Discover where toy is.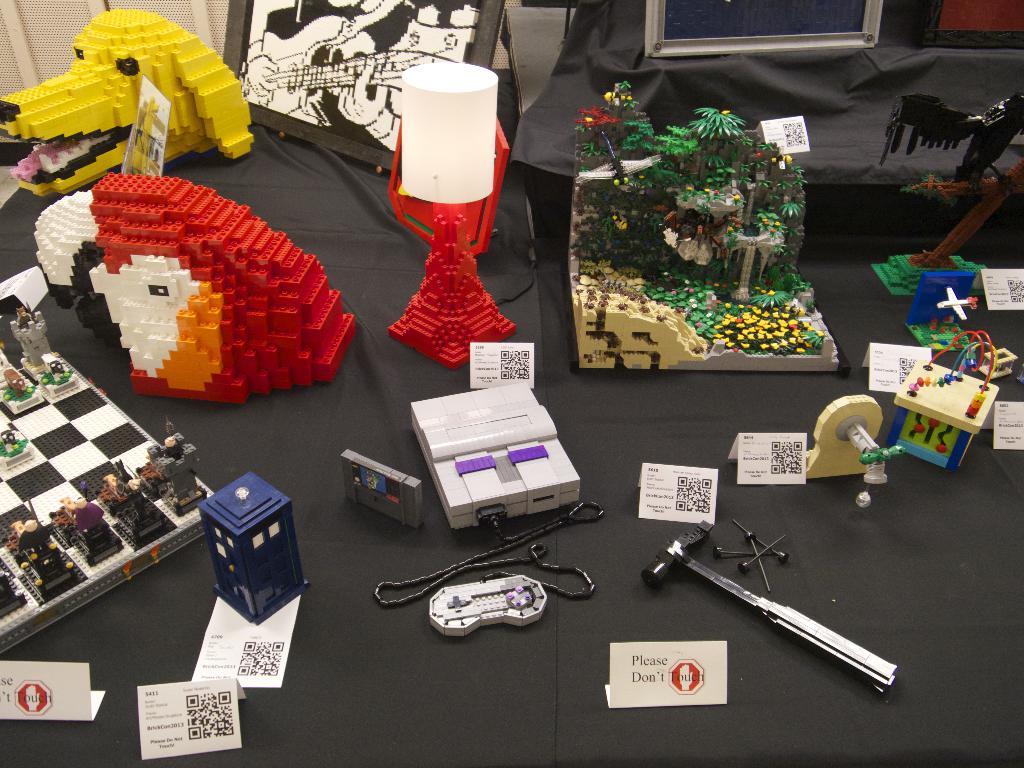
Discovered at [875, 153, 1023, 301].
